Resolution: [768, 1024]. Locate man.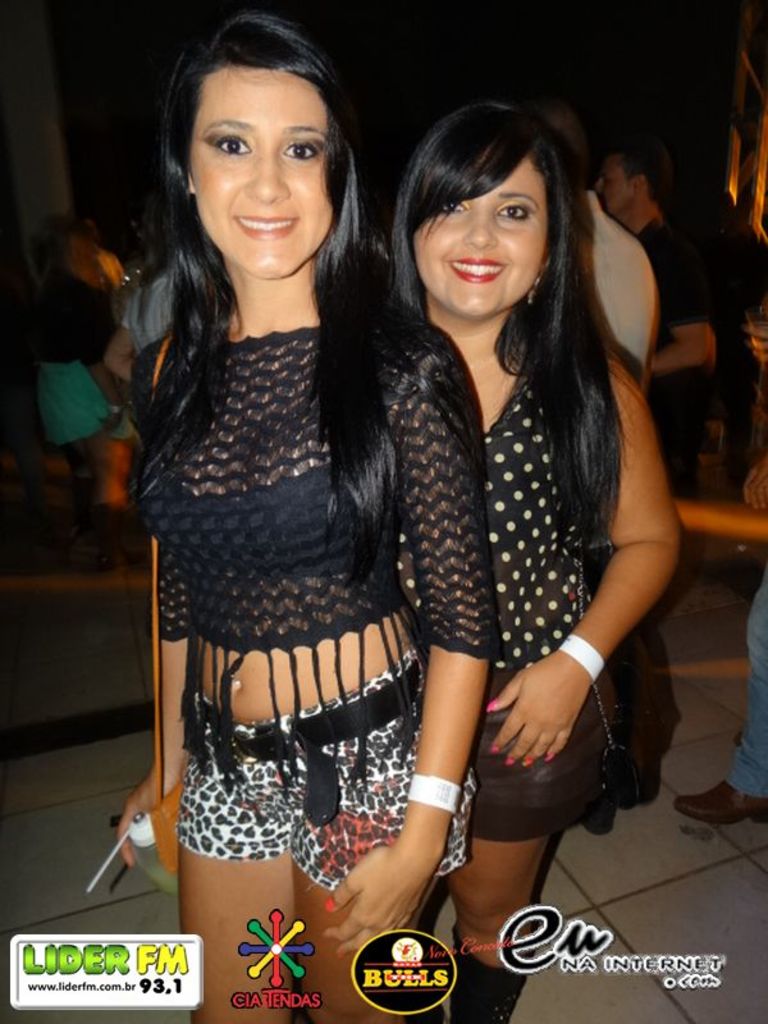
bbox=(539, 102, 650, 420).
